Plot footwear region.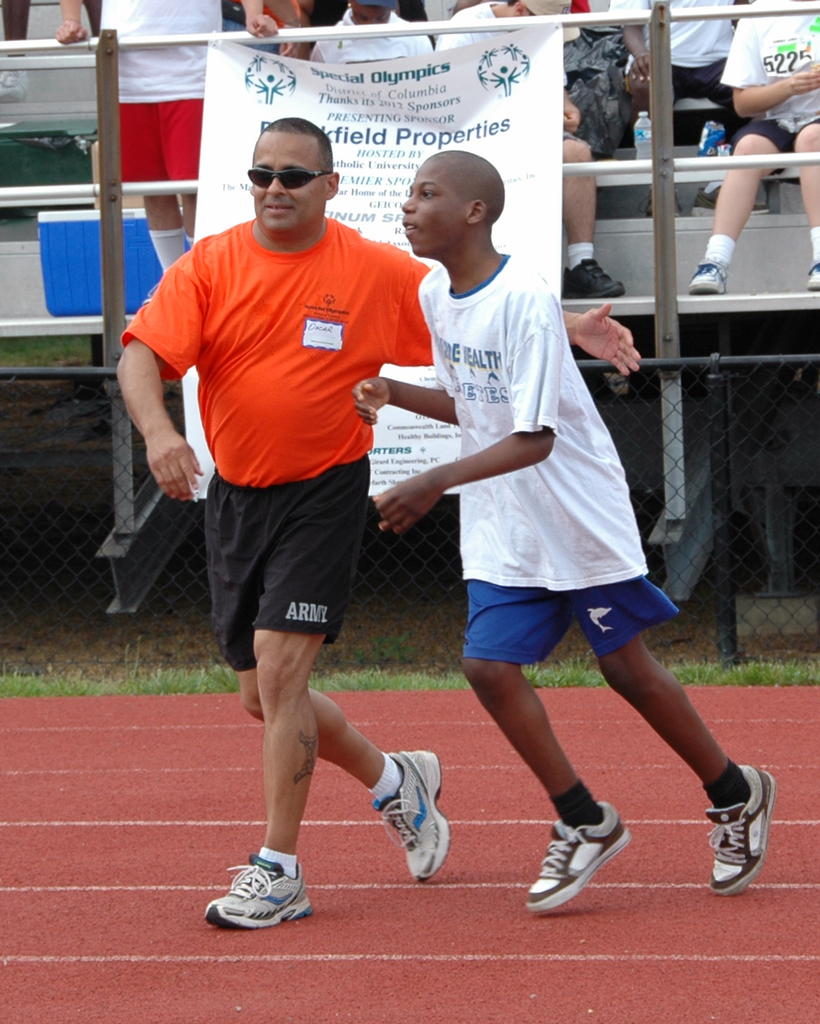
Plotted at <region>807, 261, 819, 291</region>.
